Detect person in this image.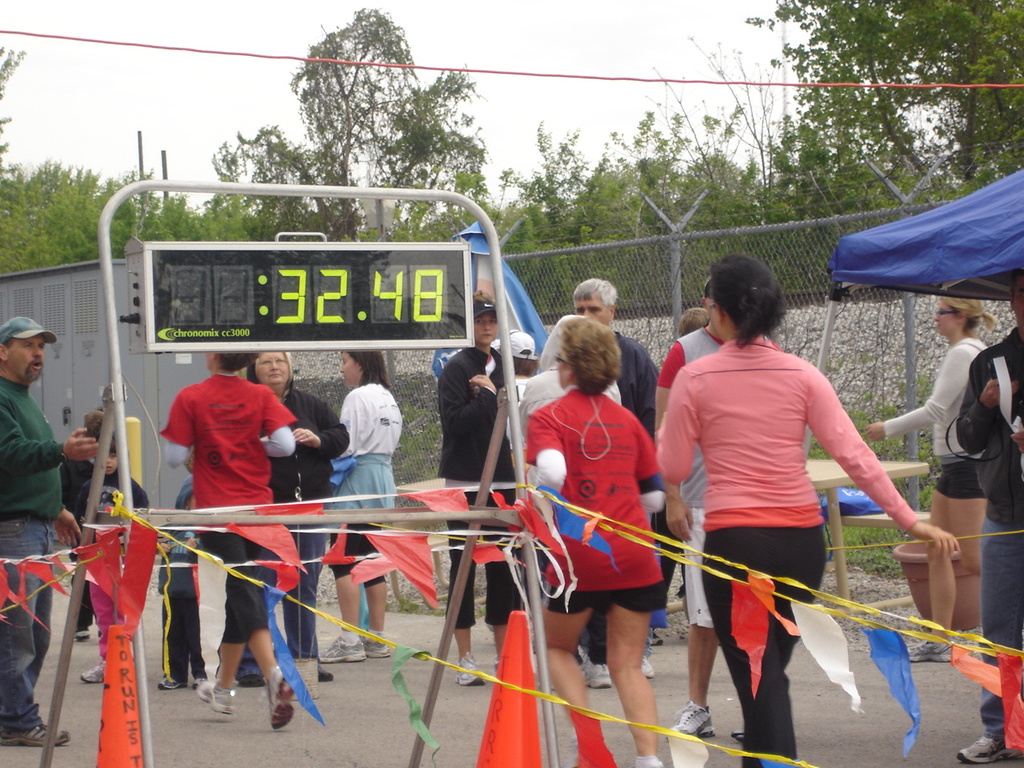
Detection: (318, 346, 401, 666).
